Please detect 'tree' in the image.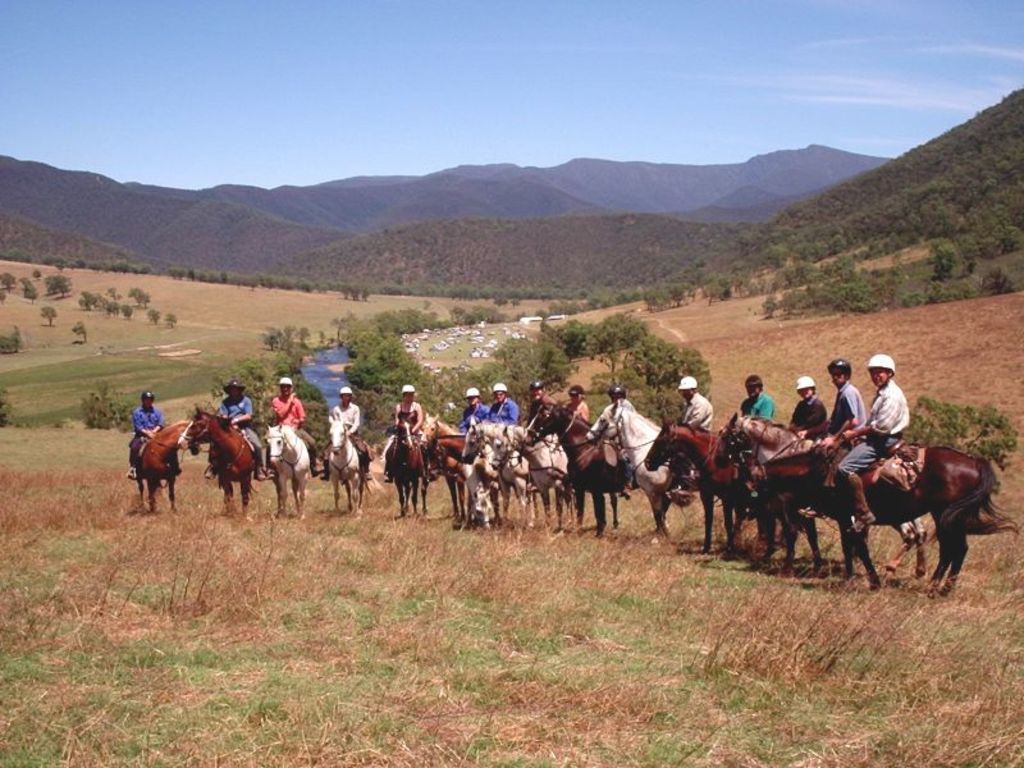
[641, 346, 709, 424].
